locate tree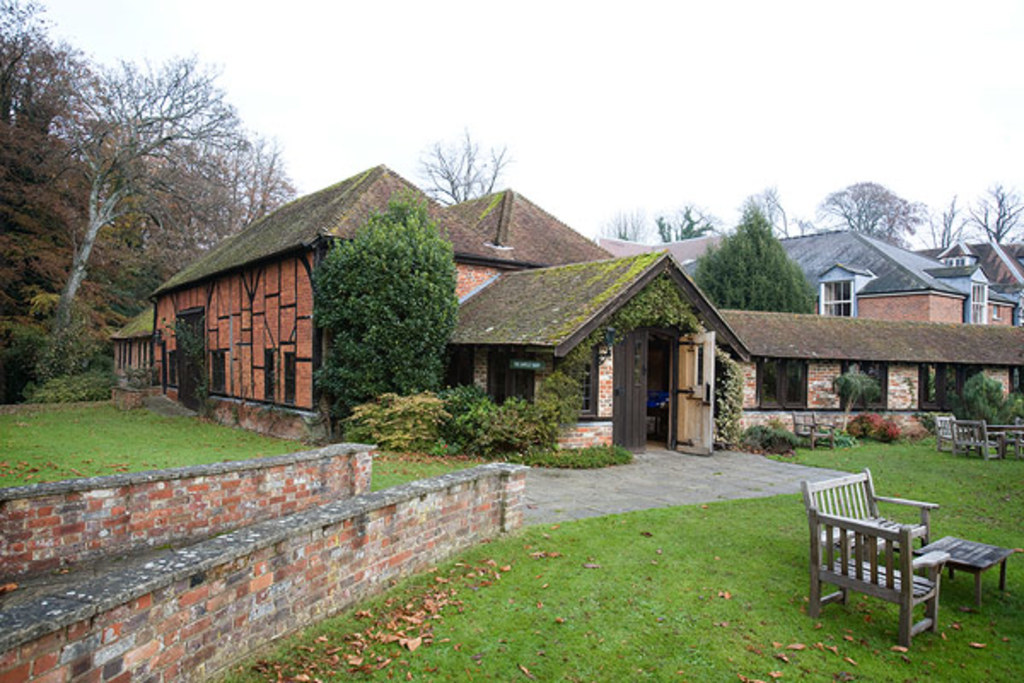
bbox=[652, 196, 725, 237]
